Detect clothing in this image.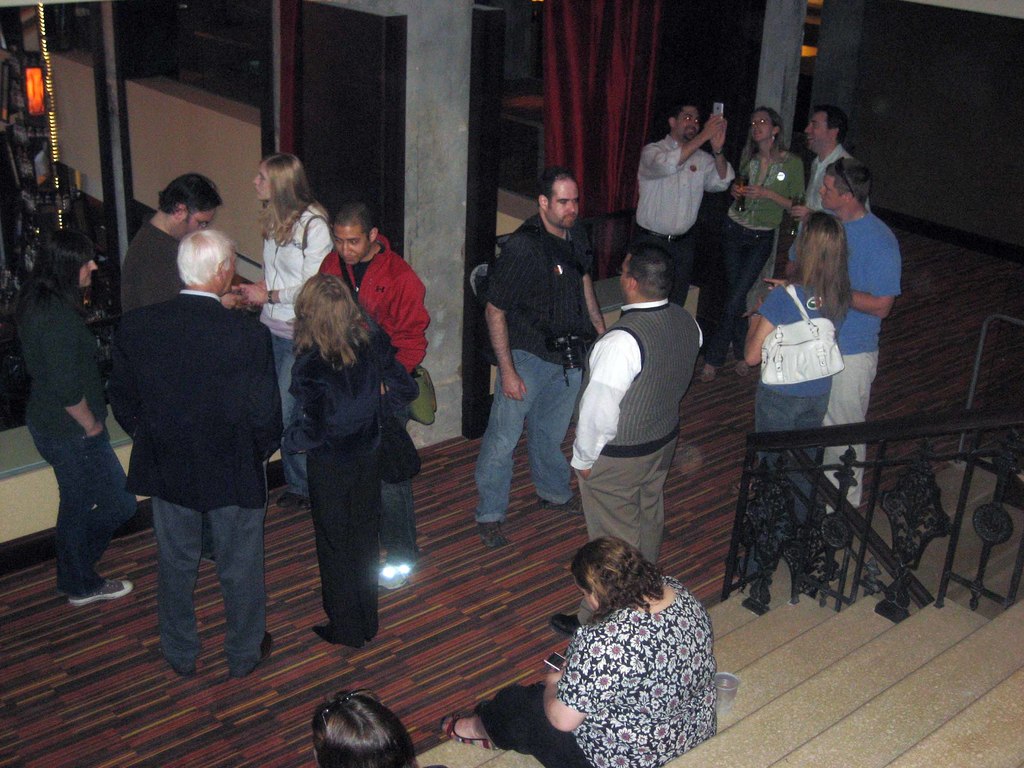
Detection: <box>822,207,902,507</box>.
